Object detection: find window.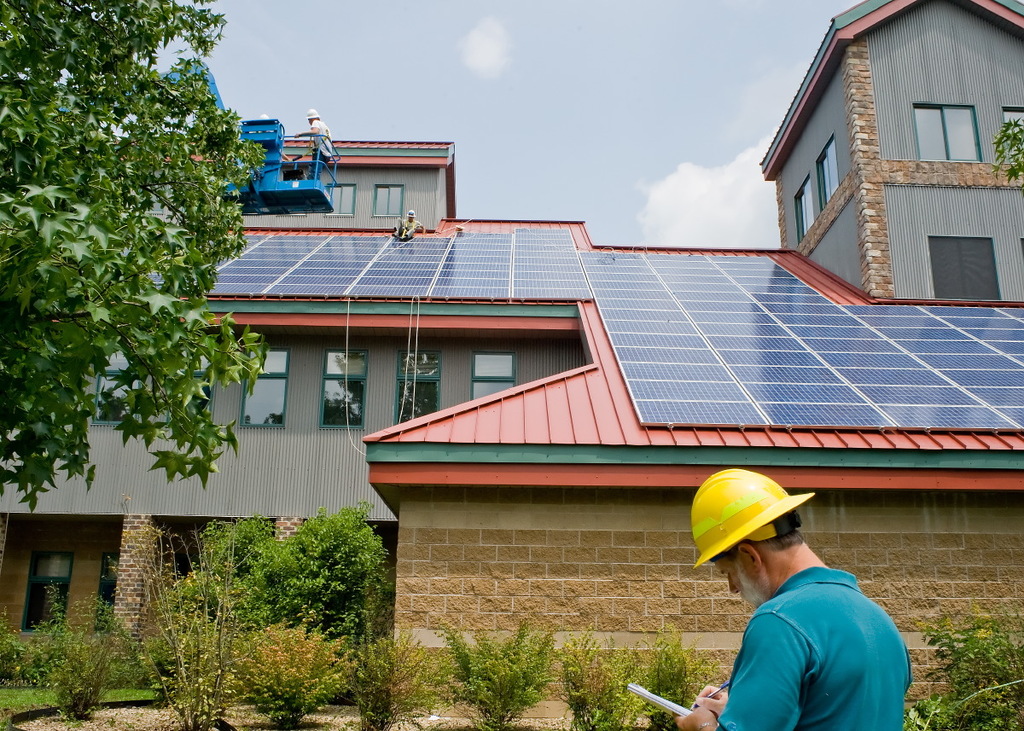
(1005,107,1023,138).
